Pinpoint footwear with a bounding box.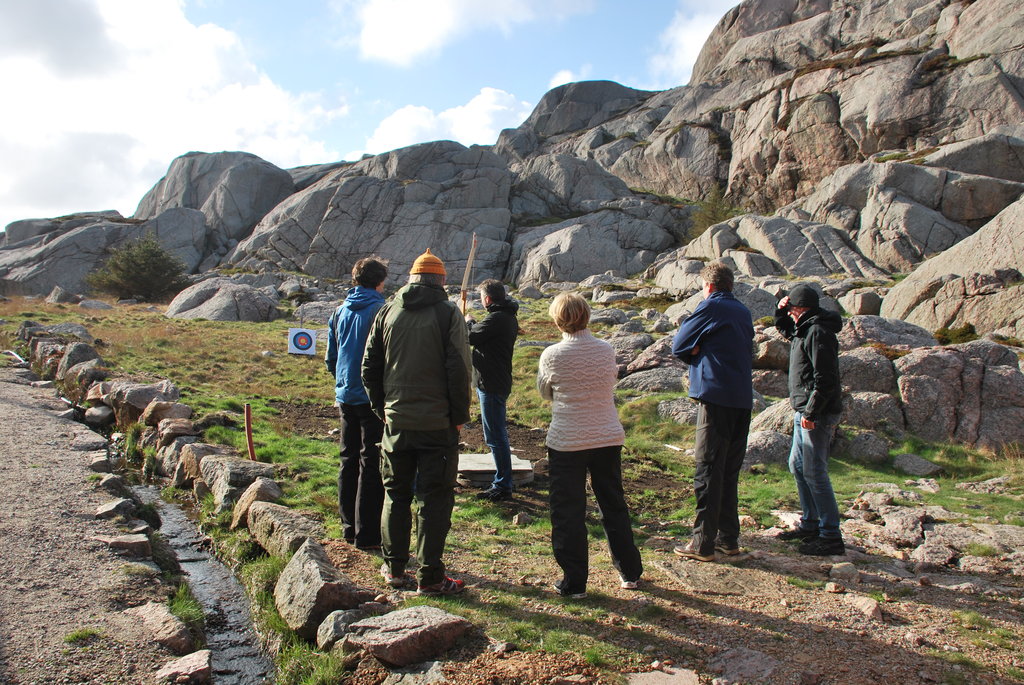
bbox=(777, 526, 807, 540).
